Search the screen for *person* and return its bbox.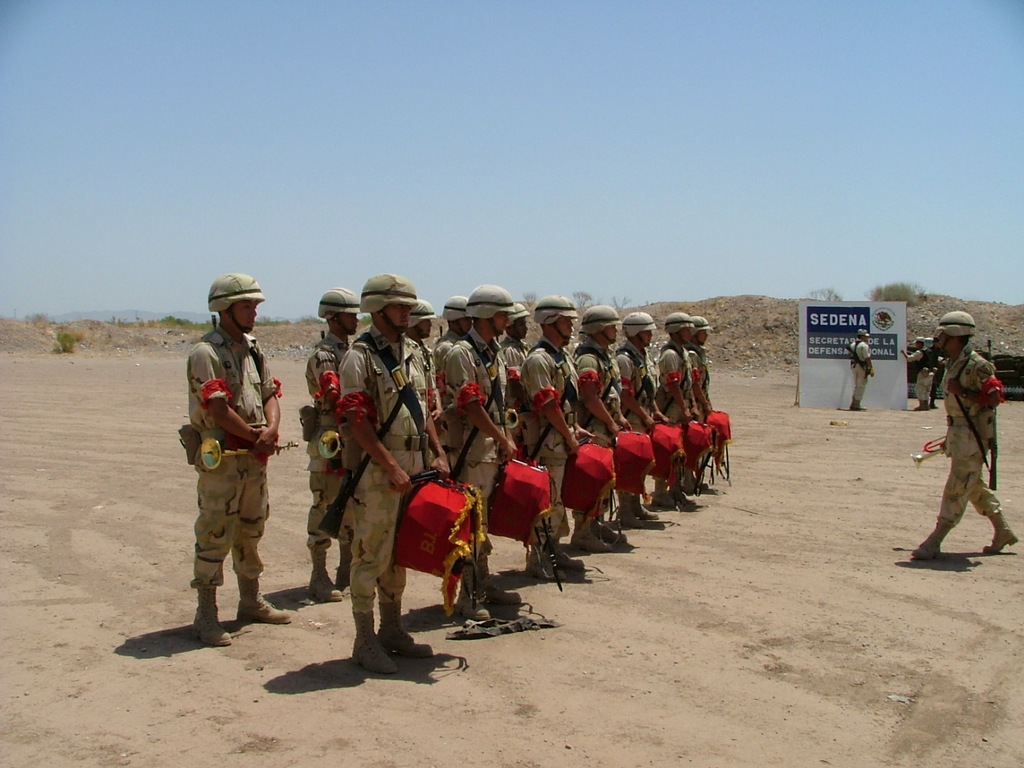
Found: left=898, top=336, right=935, bottom=412.
